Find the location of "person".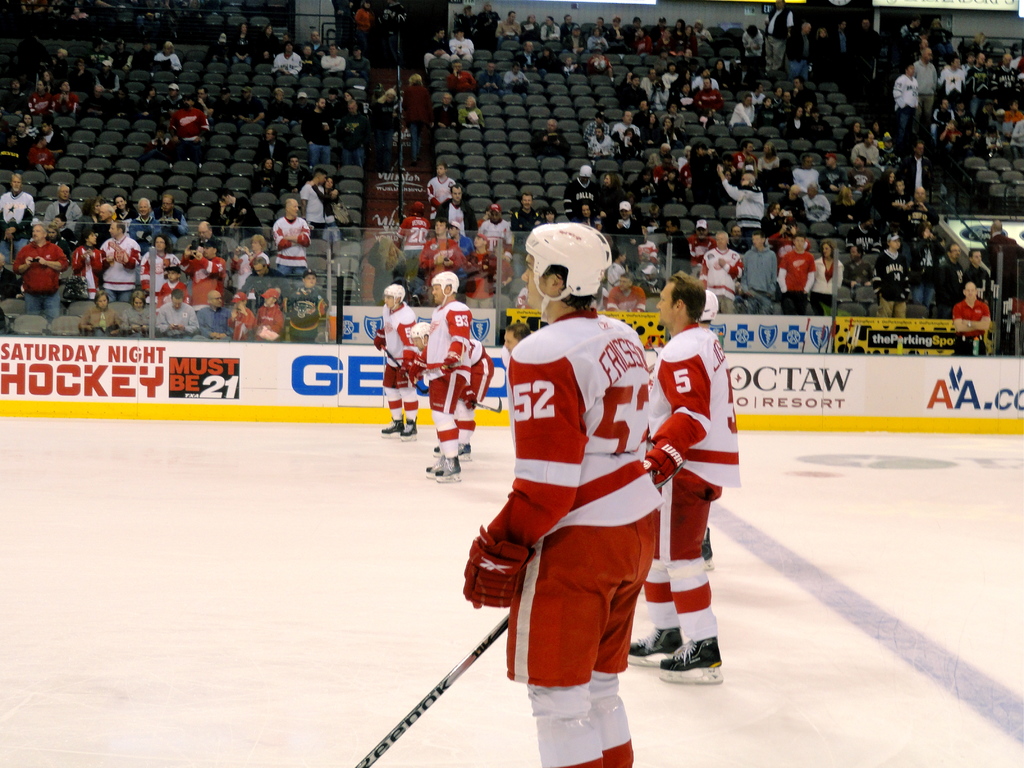
Location: [717, 166, 764, 236].
